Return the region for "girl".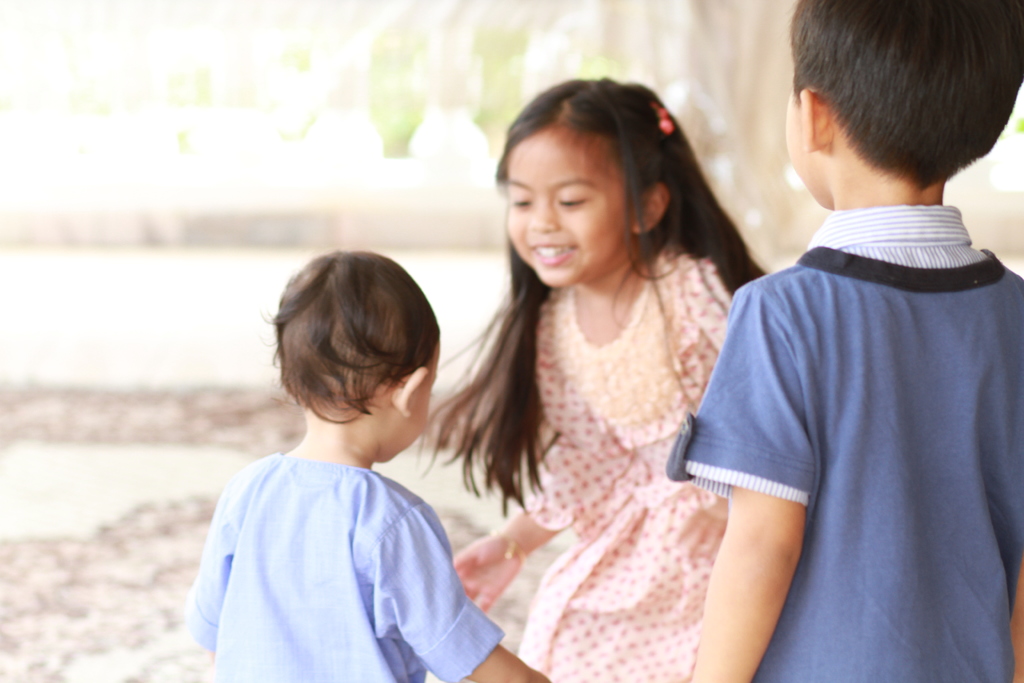
rect(412, 78, 769, 682).
